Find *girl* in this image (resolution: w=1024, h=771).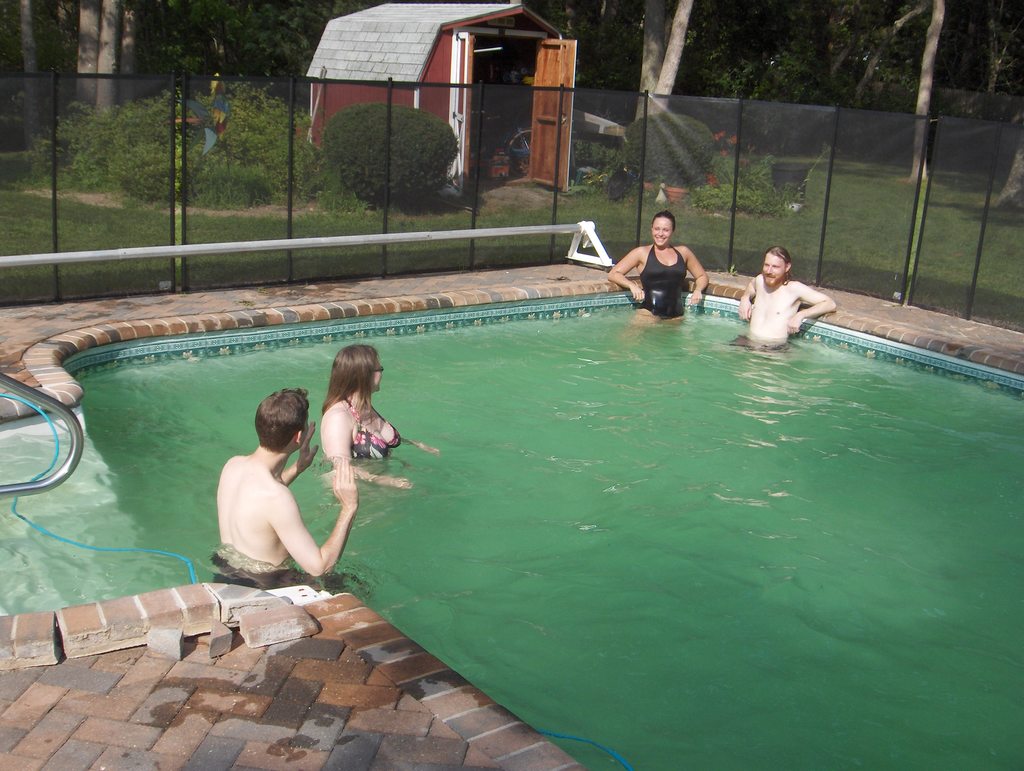
[312, 342, 438, 487].
